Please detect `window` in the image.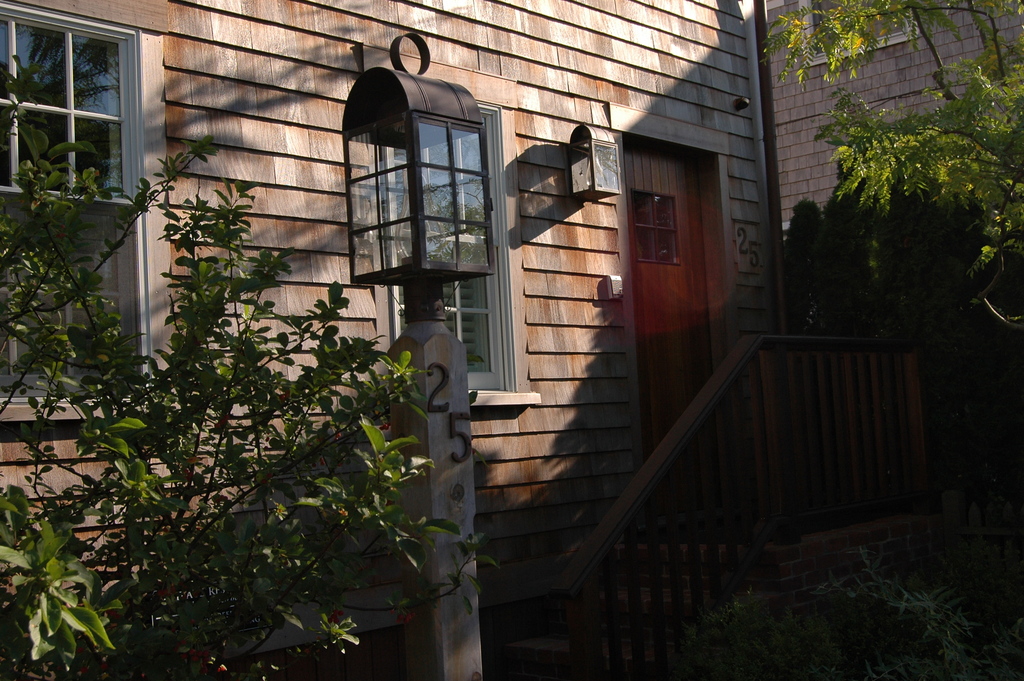
{"left": 0, "top": 2, "right": 193, "bottom": 456}.
